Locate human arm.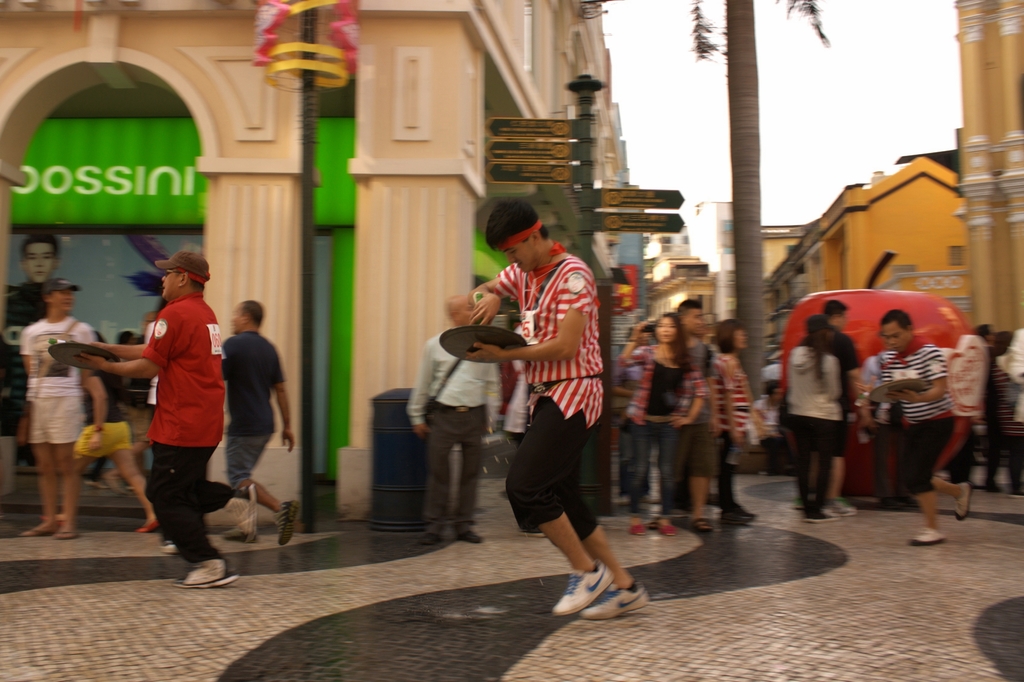
Bounding box: (402,343,432,436).
